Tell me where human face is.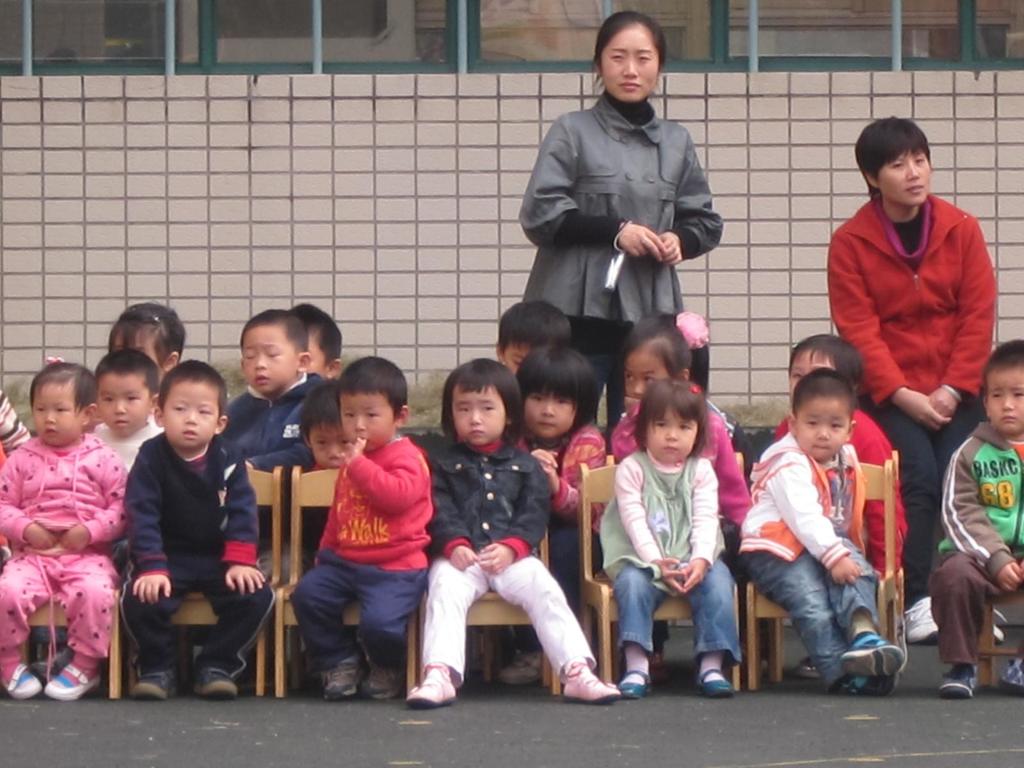
human face is at rect(529, 381, 582, 440).
